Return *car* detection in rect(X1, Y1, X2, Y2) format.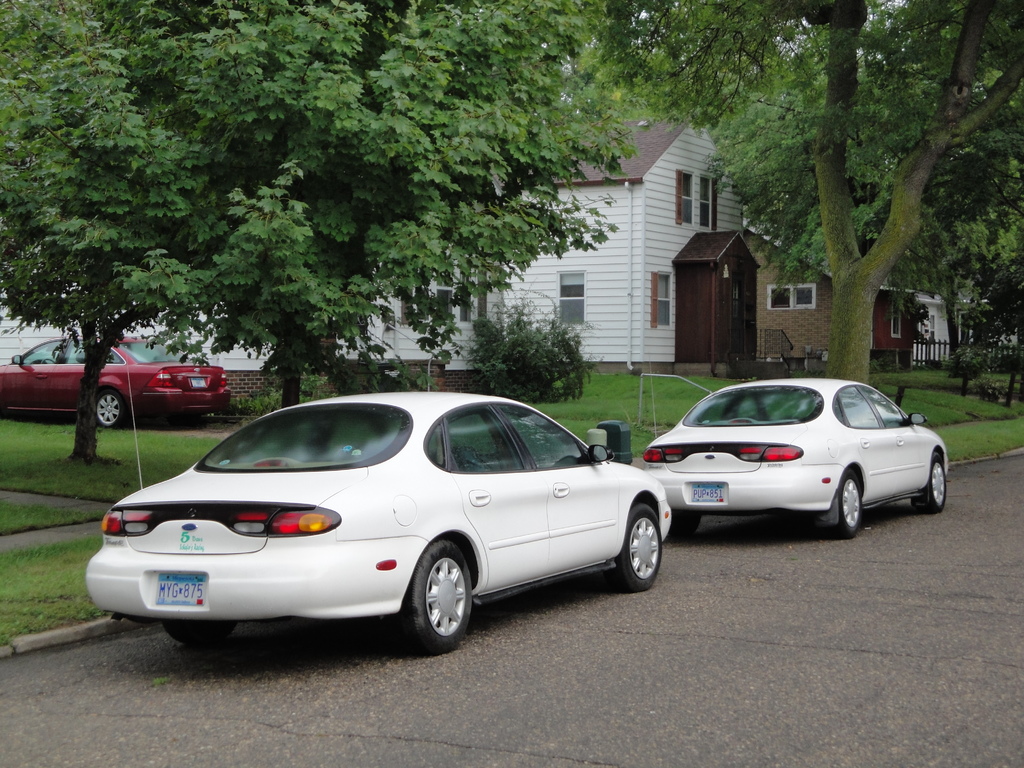
rect(84, 381, 675, 647).
